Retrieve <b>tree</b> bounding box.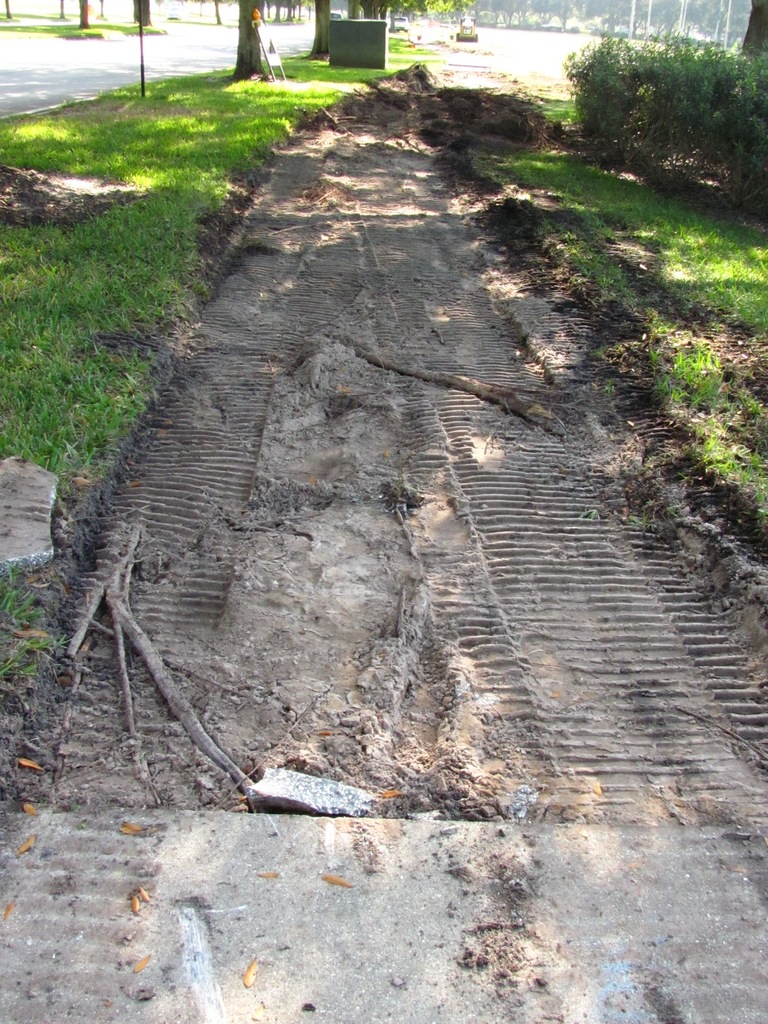
Bounding box: 98, 0, 109, 17.
